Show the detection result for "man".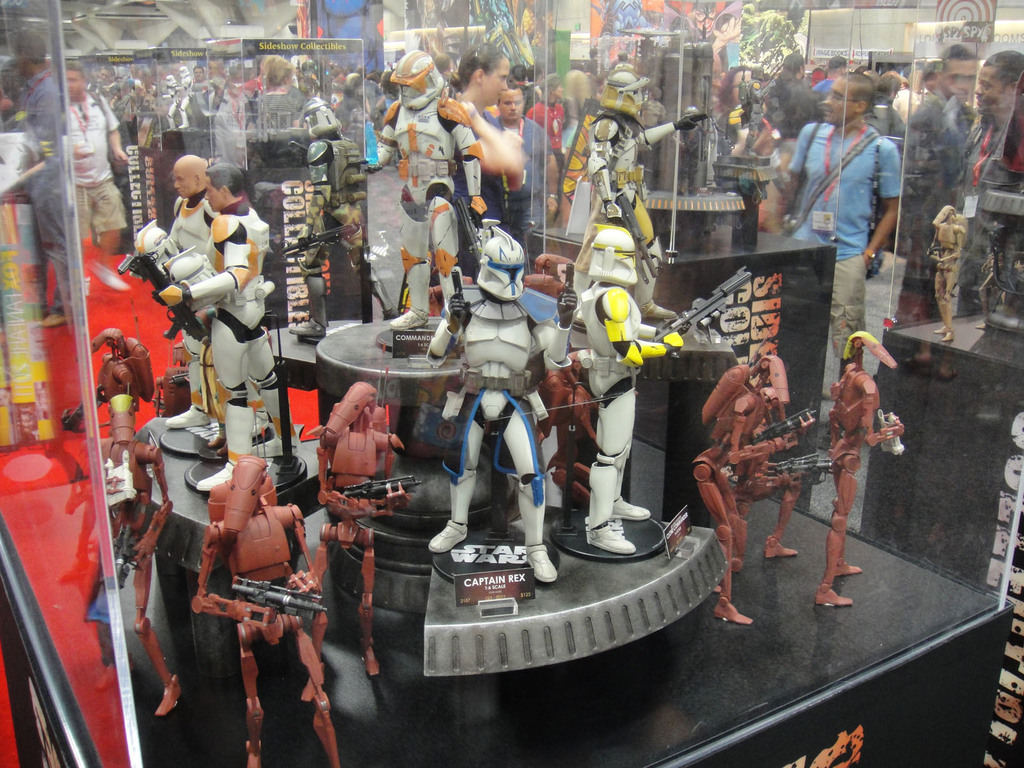
bbox(152, 173, 269, 420).
